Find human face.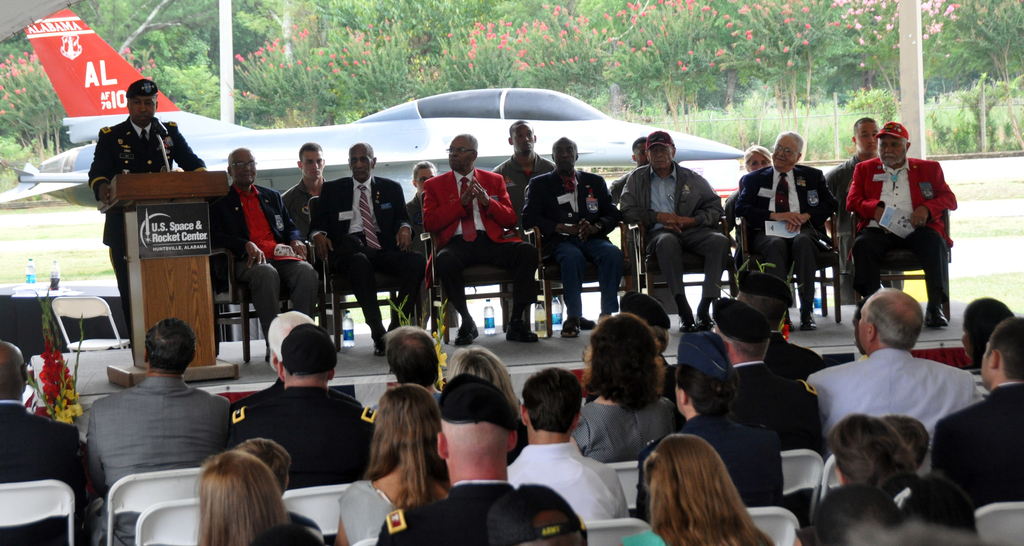
Rect(511, 128, 534, 151).
